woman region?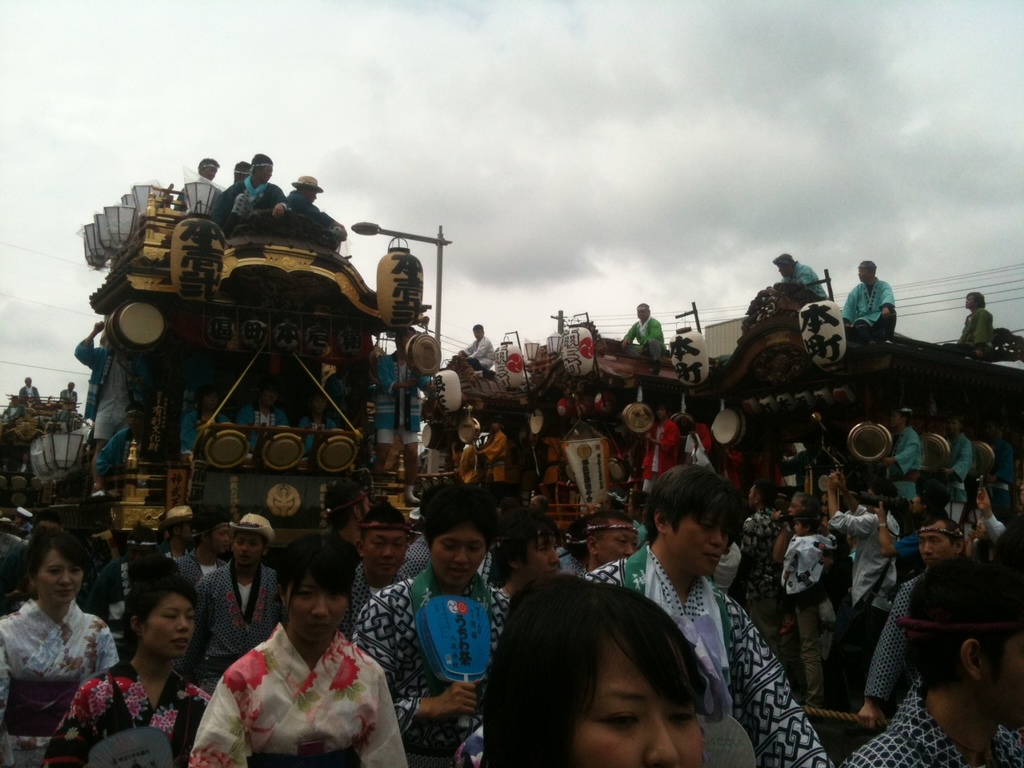
box(483, 509, 562, 685)
